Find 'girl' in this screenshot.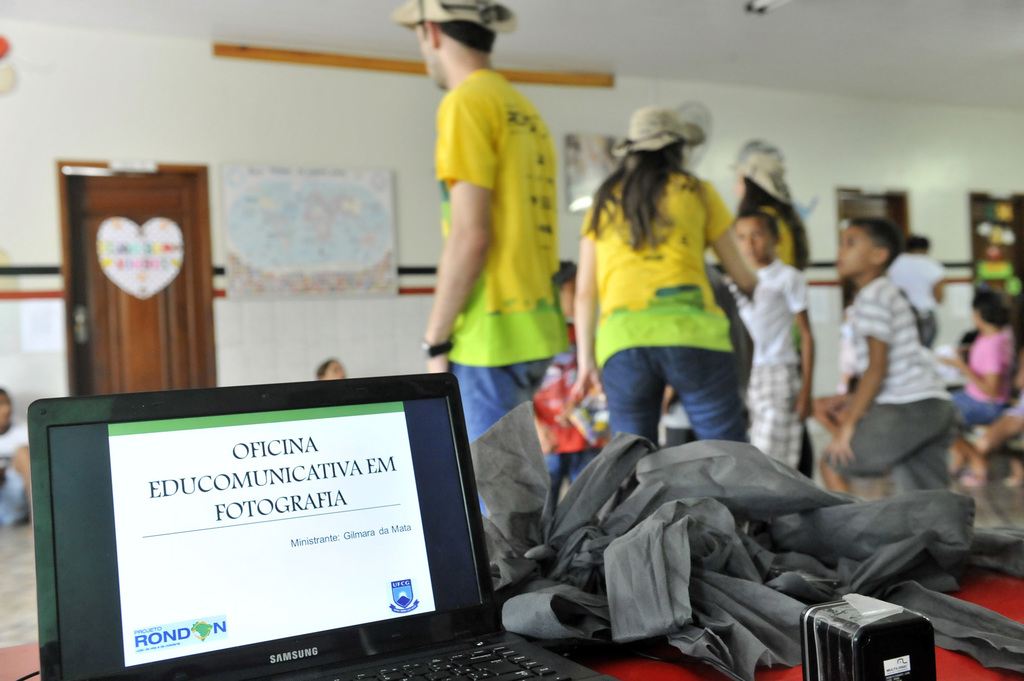
The bounding box for 'girl' is Rect(565, 108, 755, 439).
